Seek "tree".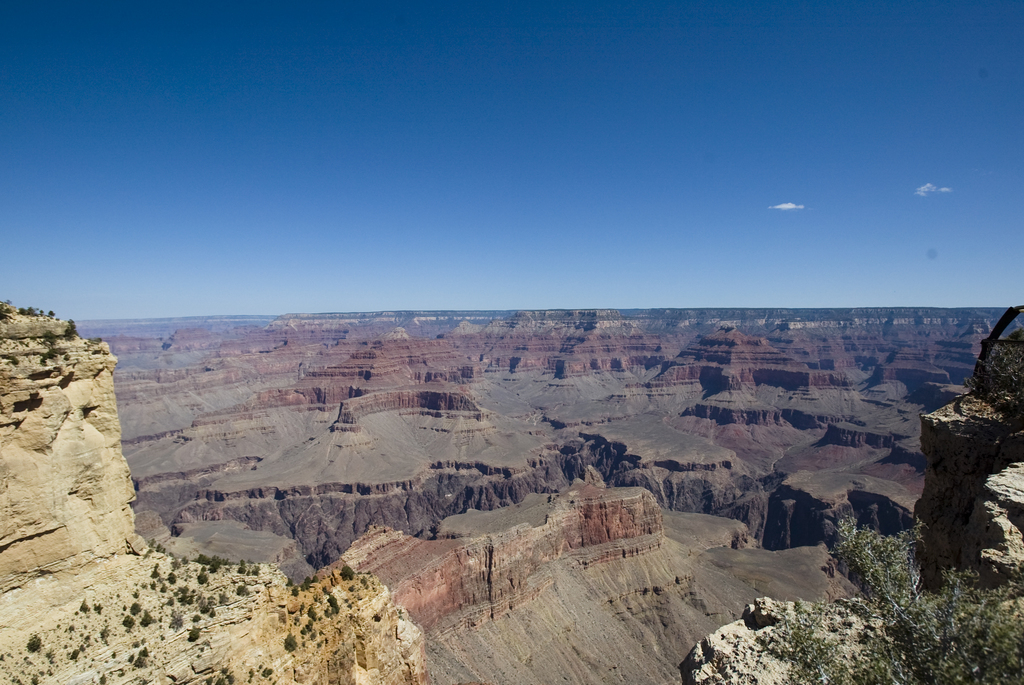
locate(44, 328, 56, 350).
